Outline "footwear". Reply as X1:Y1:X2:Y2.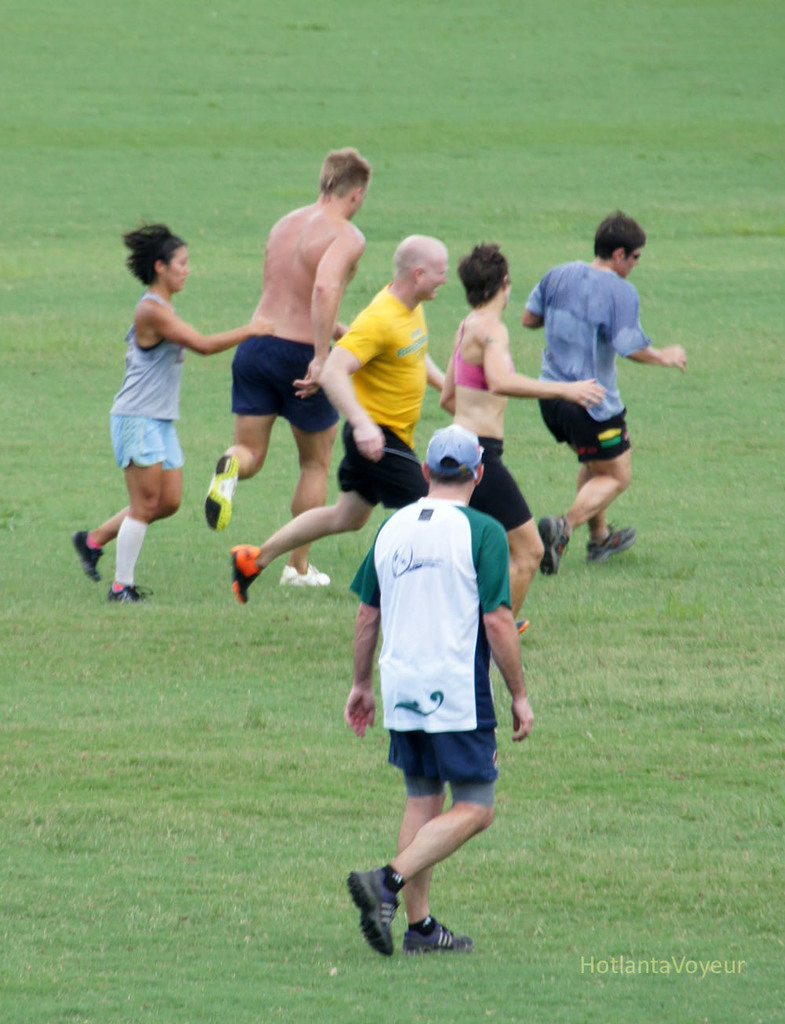
343:869:405:957.
